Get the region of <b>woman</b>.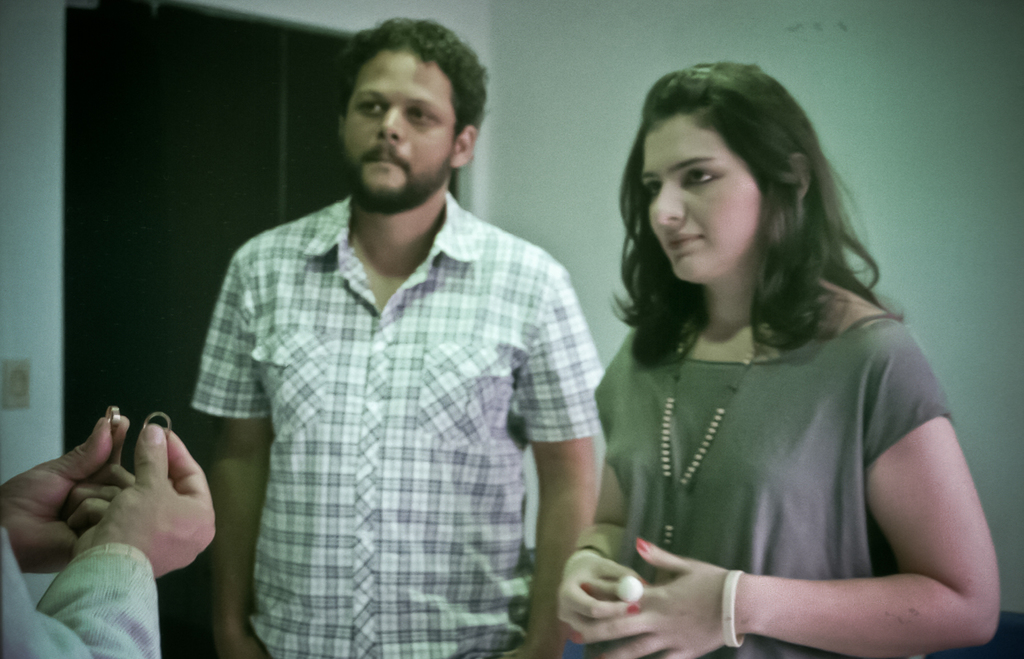
534,70,1001,653.
